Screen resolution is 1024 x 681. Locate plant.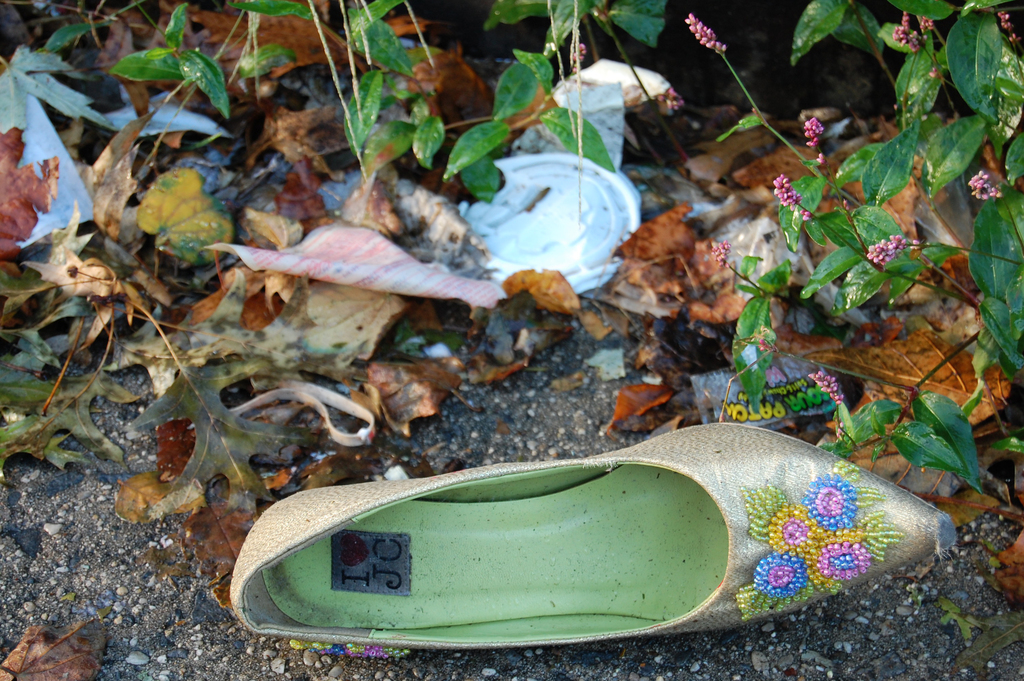
bbox=[0, 0, 676, 247].
